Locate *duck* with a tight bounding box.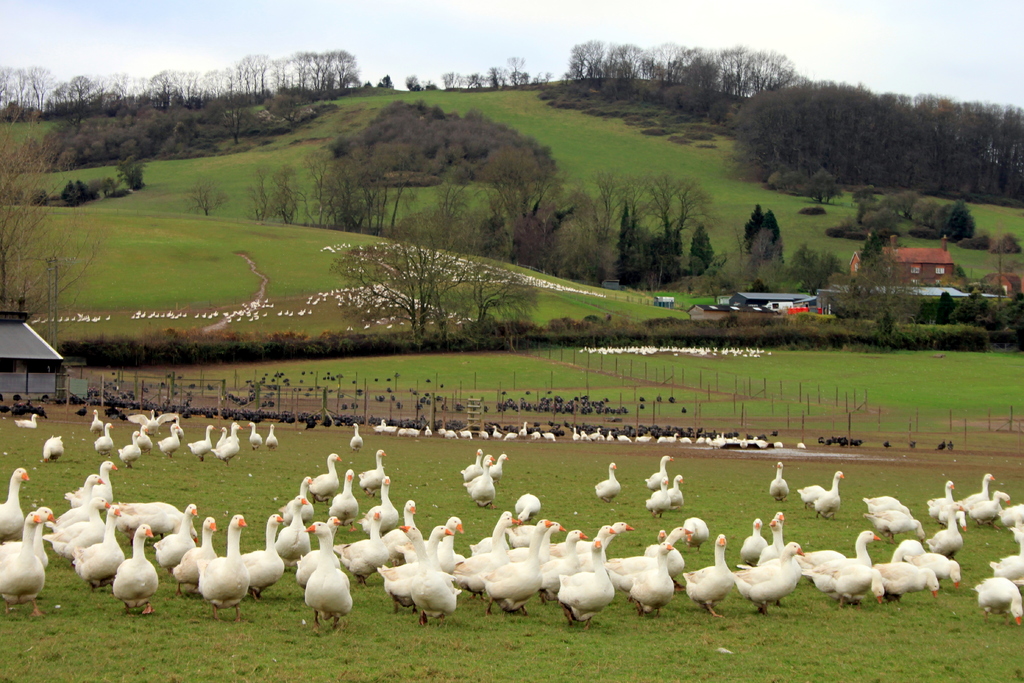
rect(461, 448, 485, 479).
